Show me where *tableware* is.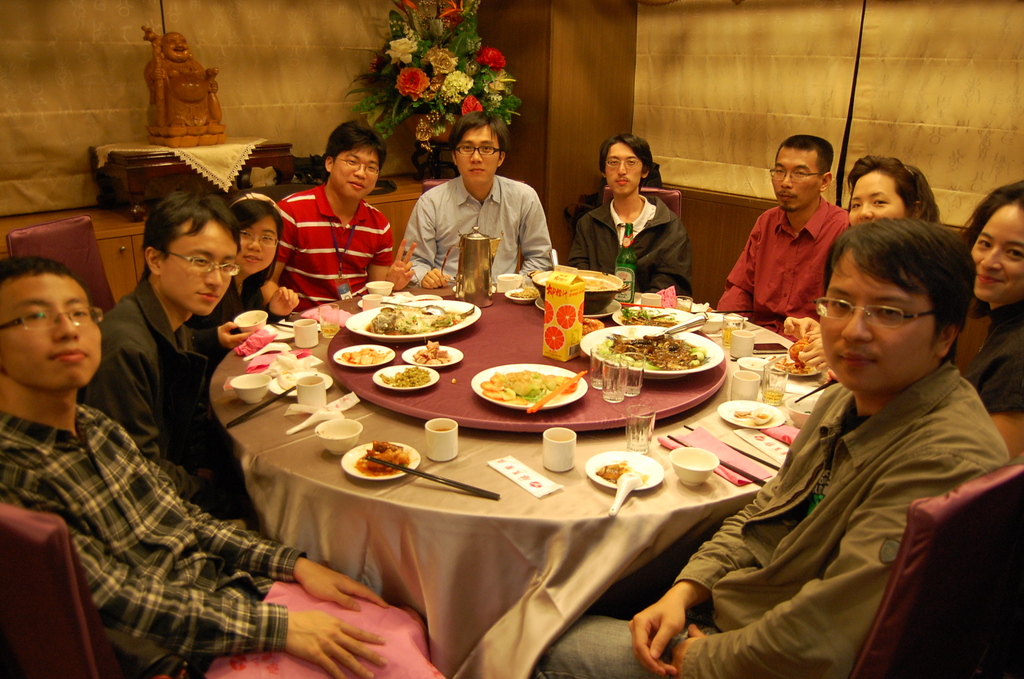
*tableware* is at <bbox>628, 404, 652, 448</bbox>.
